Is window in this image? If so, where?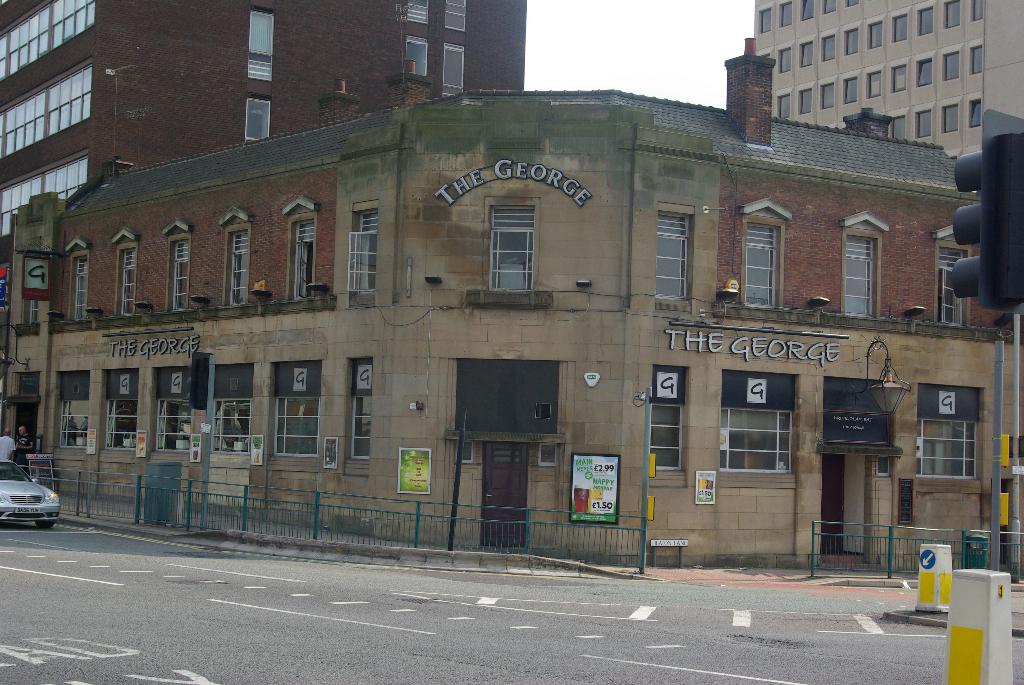
Yes, at <region>221, 226, 249, 305</region>.
